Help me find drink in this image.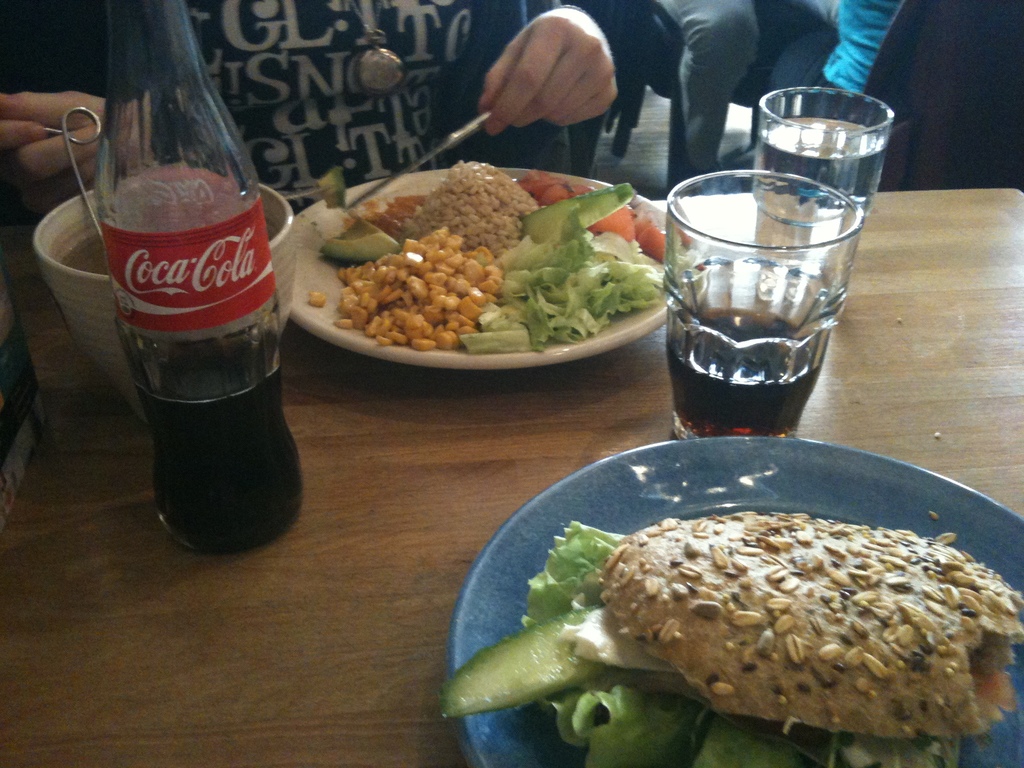
Found it: locate(133, 327, 304, 553).
